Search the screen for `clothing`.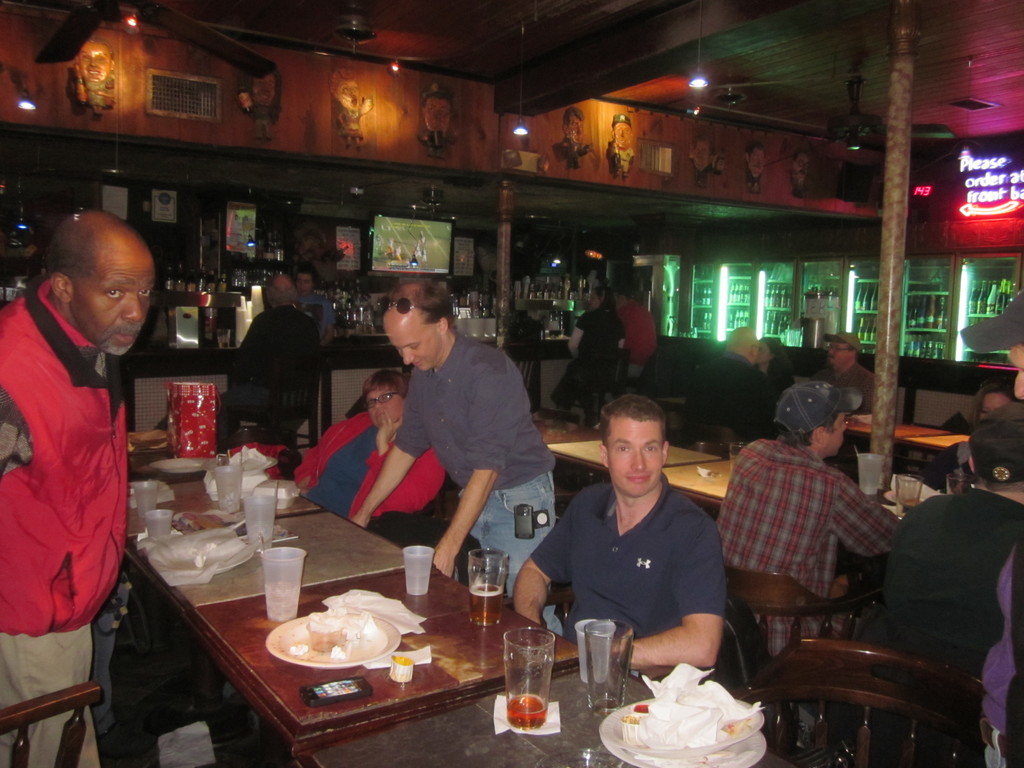
Found at detection(612, 305, 659, 389).
